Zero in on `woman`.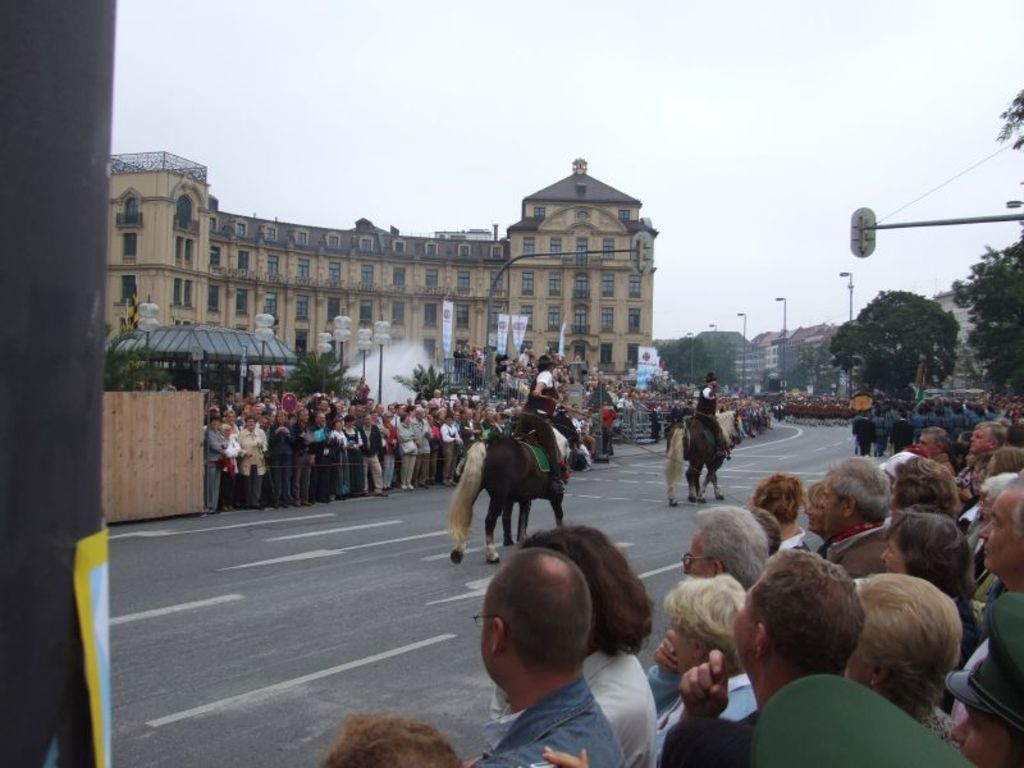
Zeroed in: crop(268, 411, 294, 512).
